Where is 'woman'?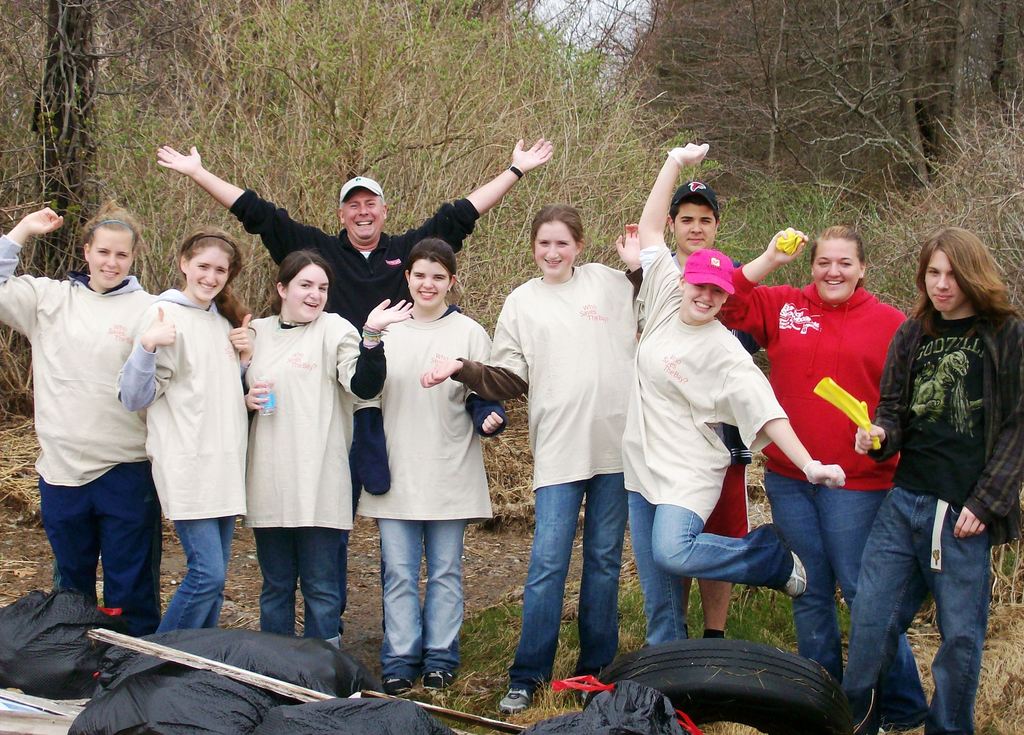
<bbox>419, 201, 640, 714</bbox>.
